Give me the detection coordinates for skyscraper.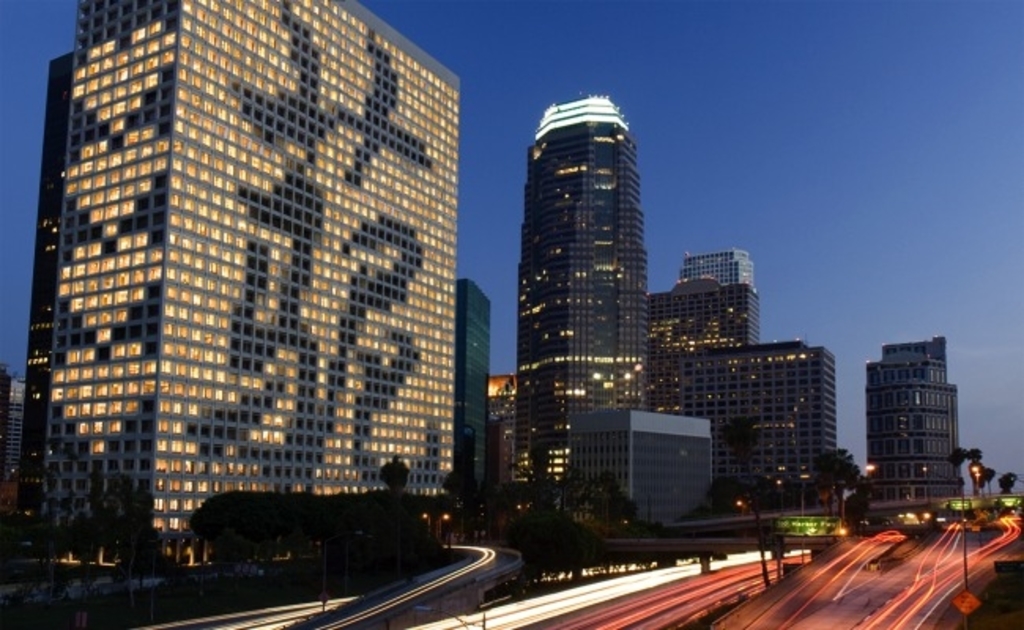
box=[19, 0, 462, 569].
